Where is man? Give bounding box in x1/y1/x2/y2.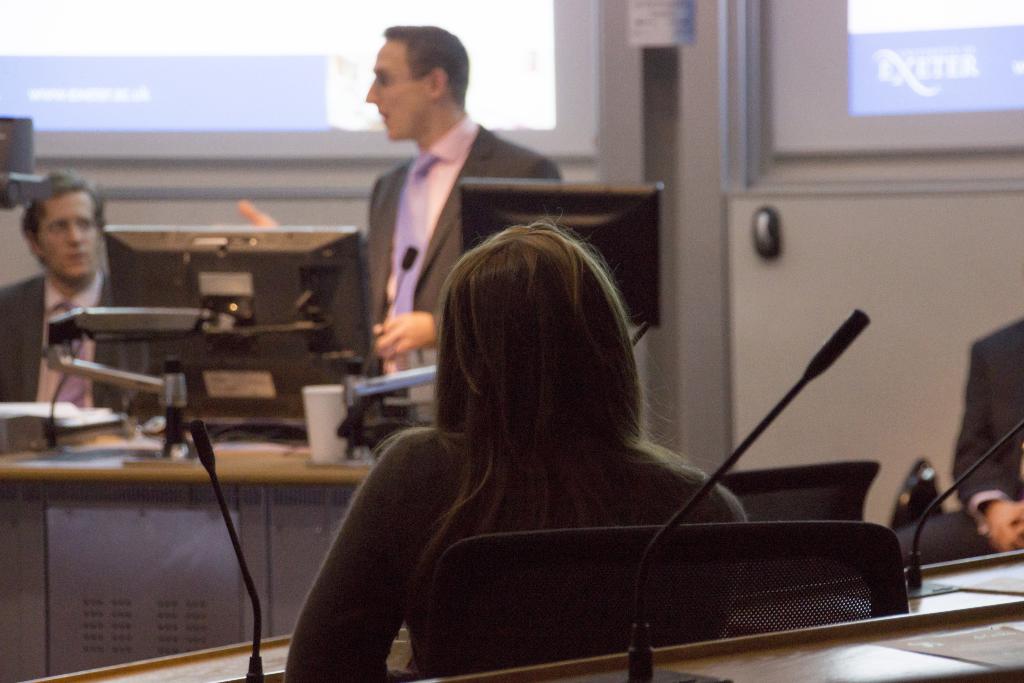
0/172/158/422.
